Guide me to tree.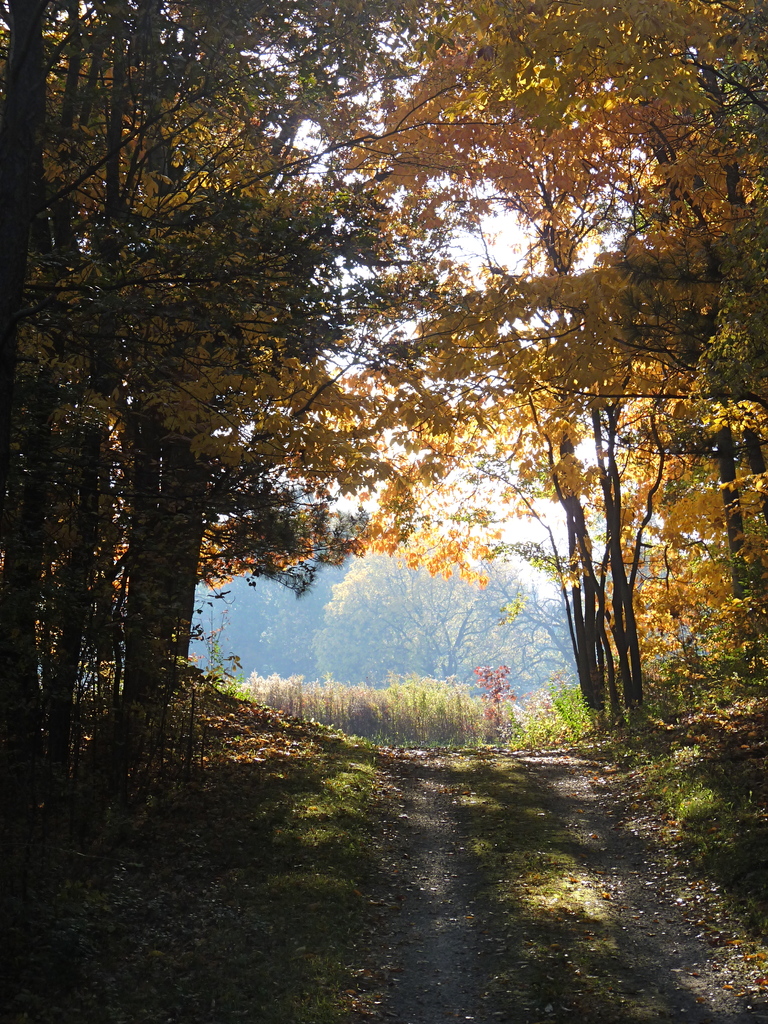
Guidance: pyautogui.locateOnScreen(359, 0, 767, 756).
